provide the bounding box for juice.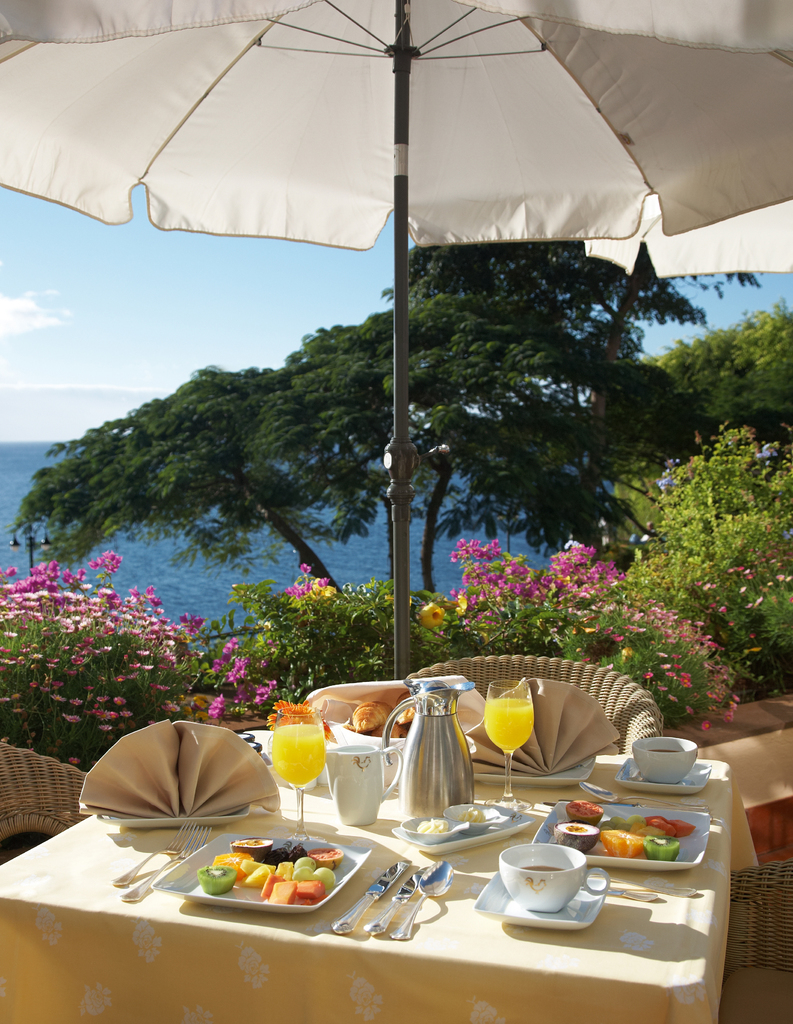
bbox(257, 735, 344, 823).
